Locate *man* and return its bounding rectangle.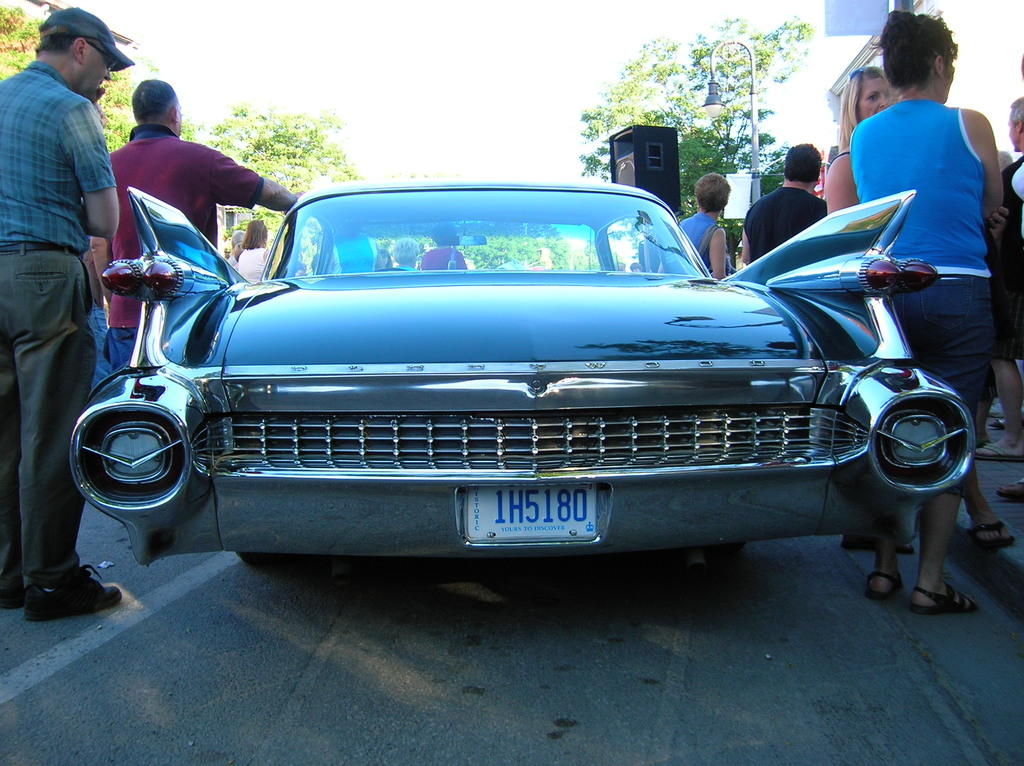
[left=739, top=141, right=836, bottom=268].
